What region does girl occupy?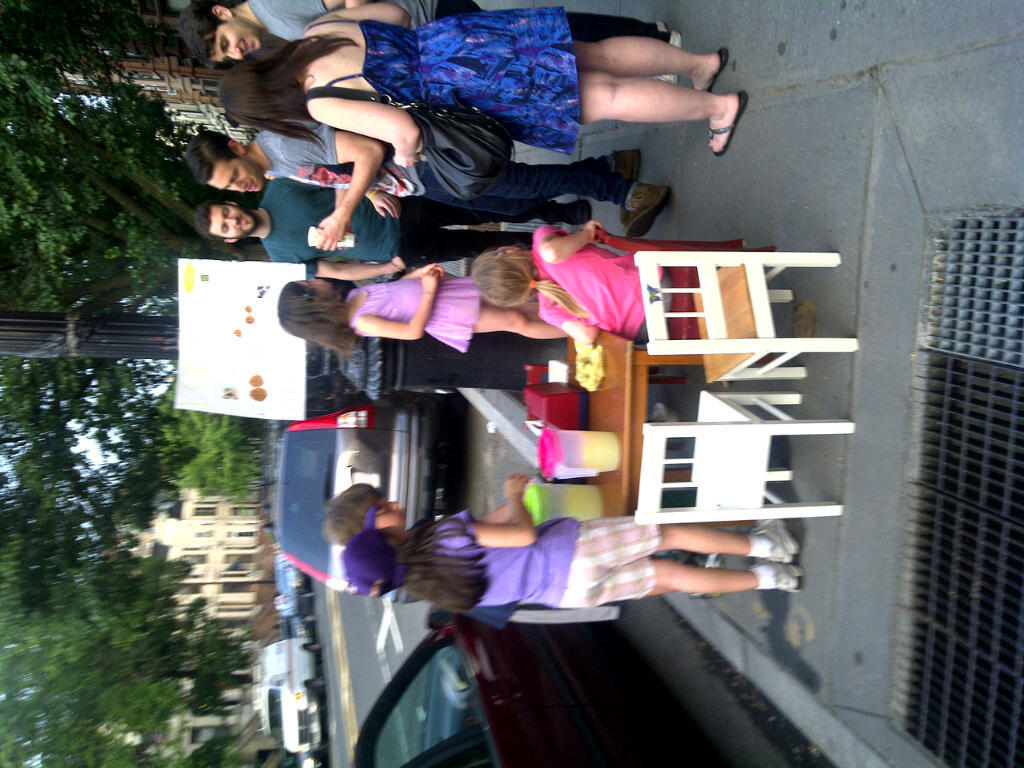
475:218:673:343.
